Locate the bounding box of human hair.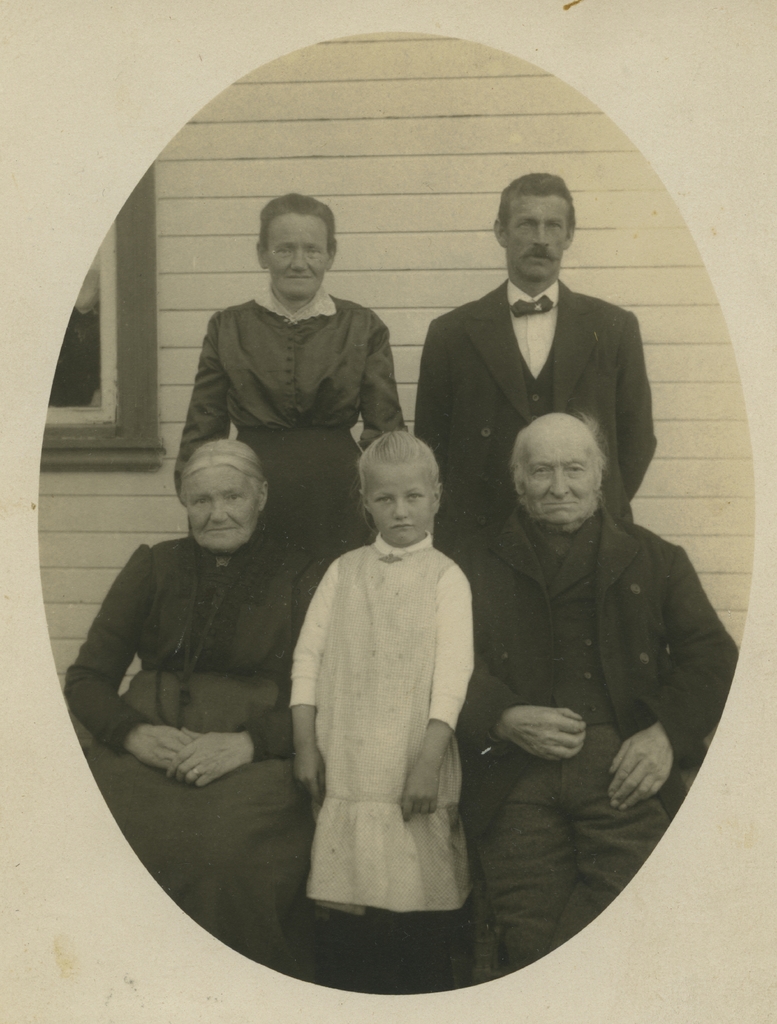
Bounding box: Rect(507, 408, 607, 483).
